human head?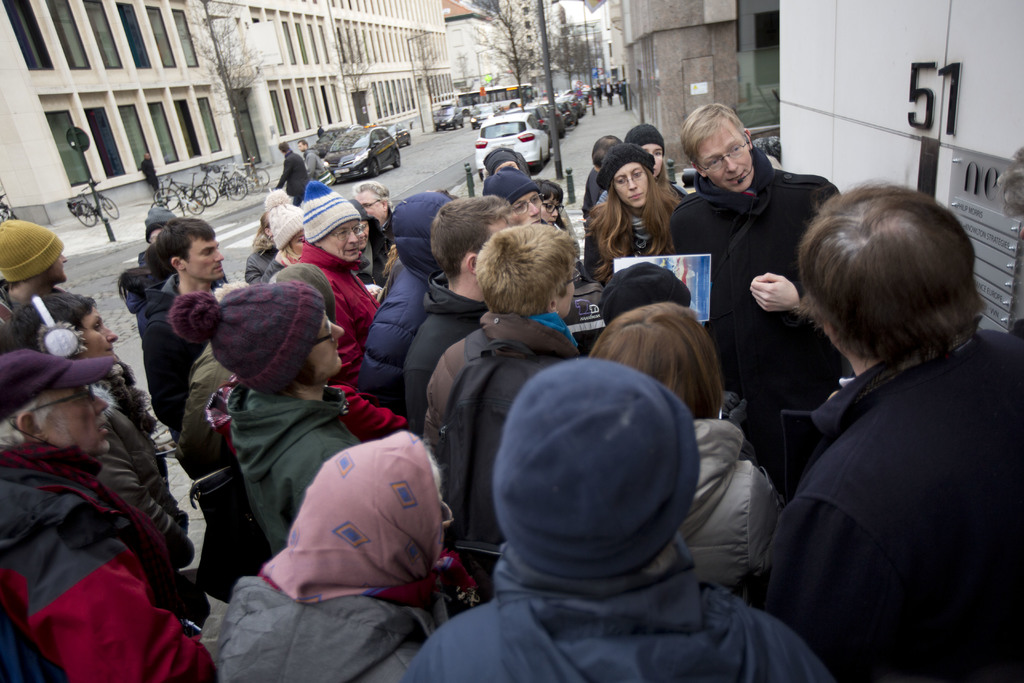
region(256, 210, 271, 245)
